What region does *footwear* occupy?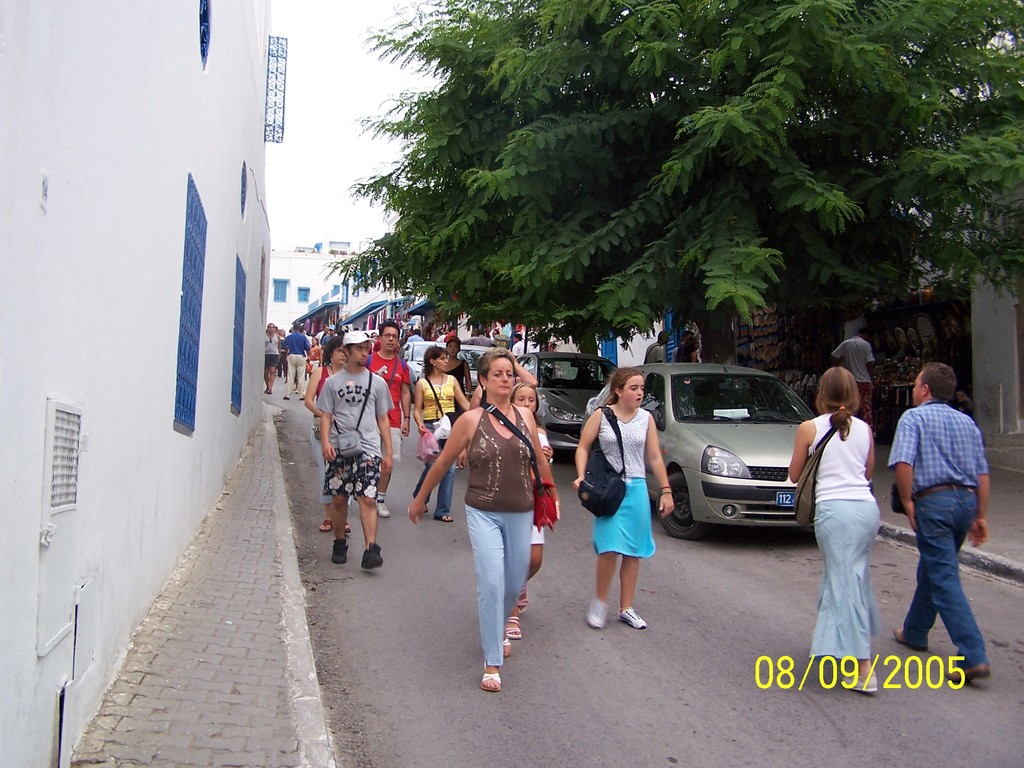
detection(445, 511, 455, 522).
